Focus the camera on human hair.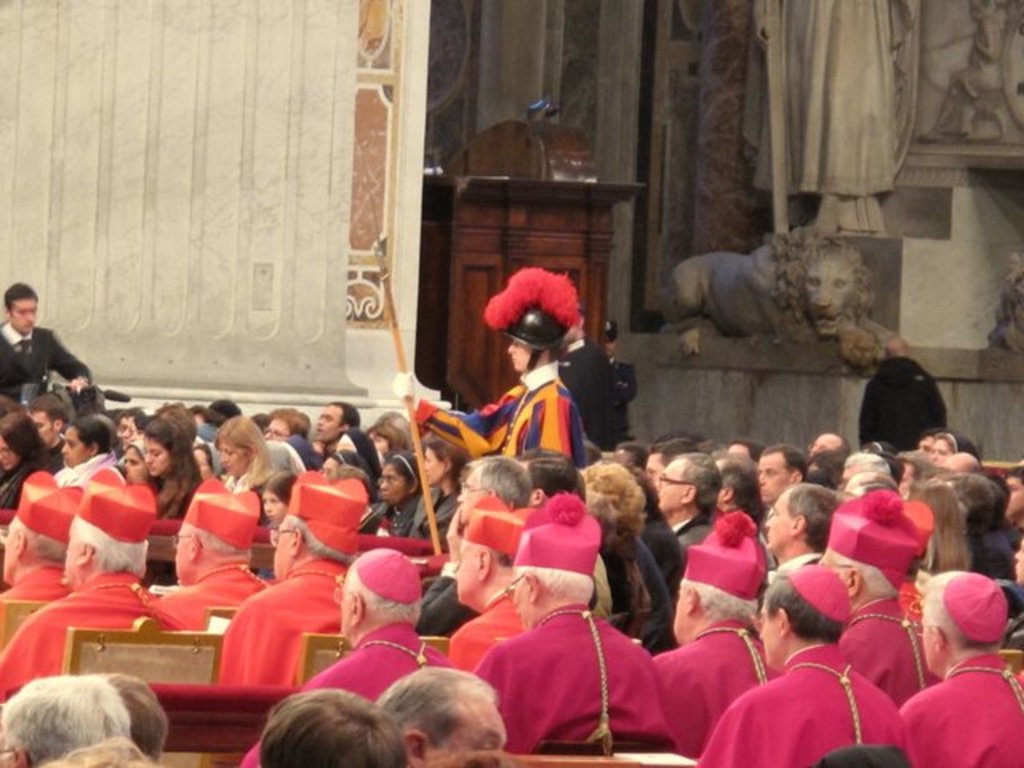
Focus region: left=678, top=578, right=757, bottom=622.
